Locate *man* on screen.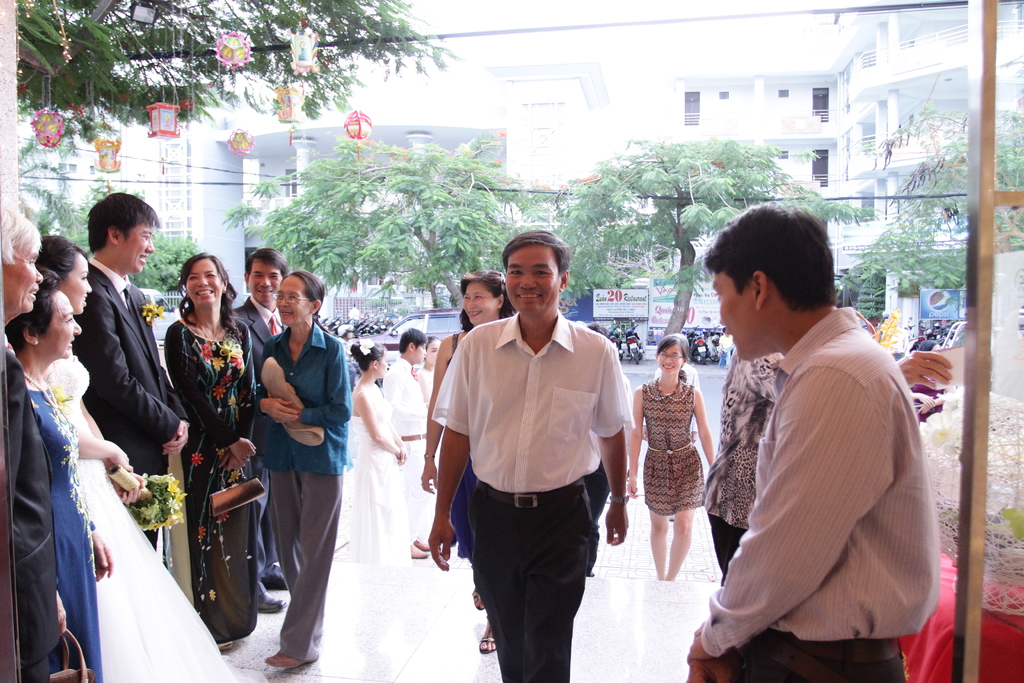
On screen at (684,201,943,682).
